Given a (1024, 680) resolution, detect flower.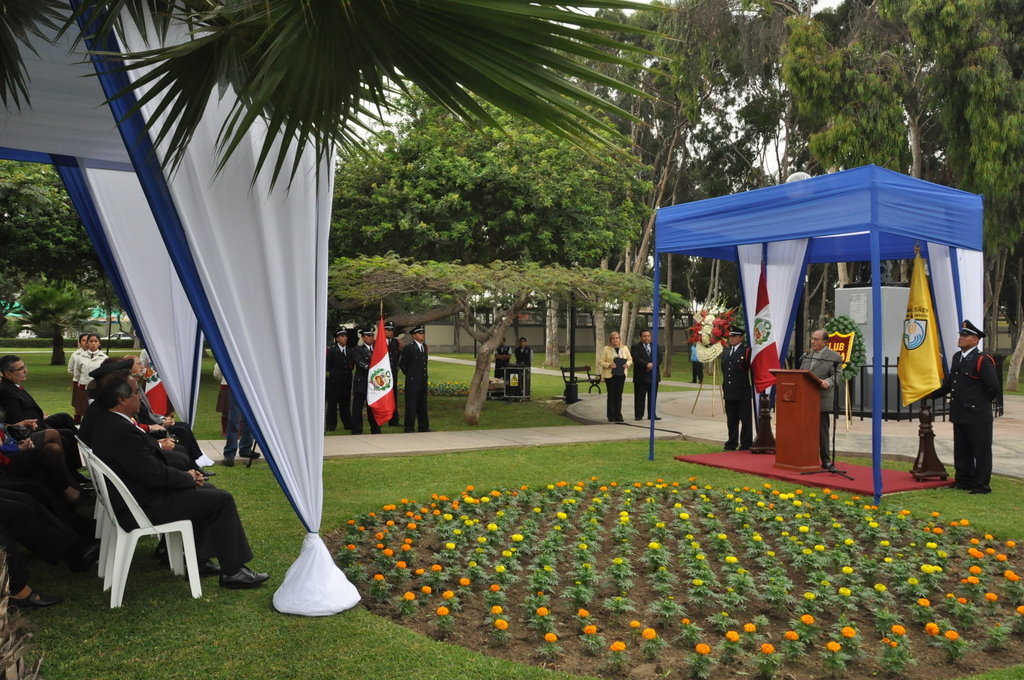
924, 622, 941, 639.
